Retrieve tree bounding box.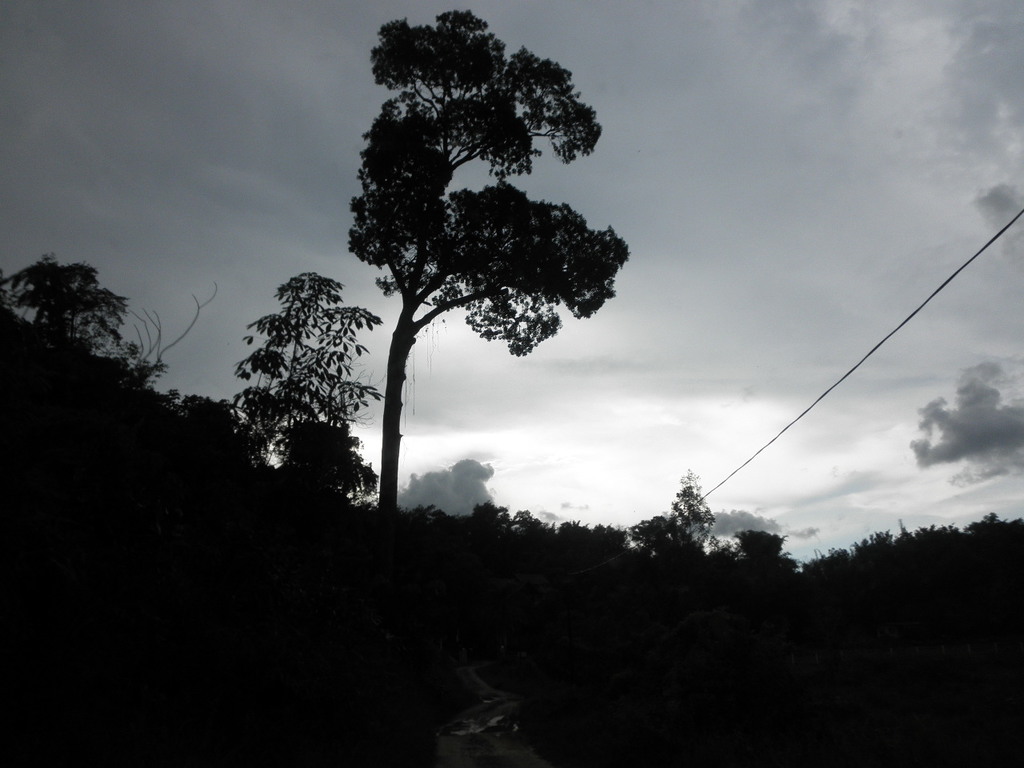
Bounding box: [234, 271, 386, 471].
